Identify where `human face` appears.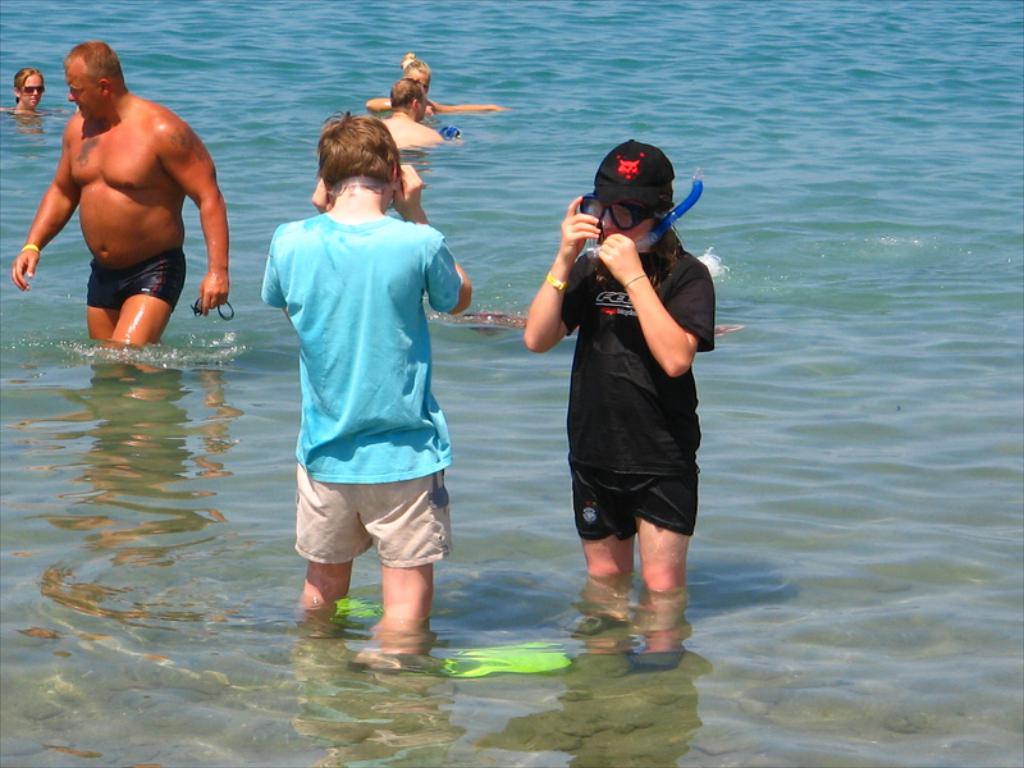
Appears at 408/72/430/88.
